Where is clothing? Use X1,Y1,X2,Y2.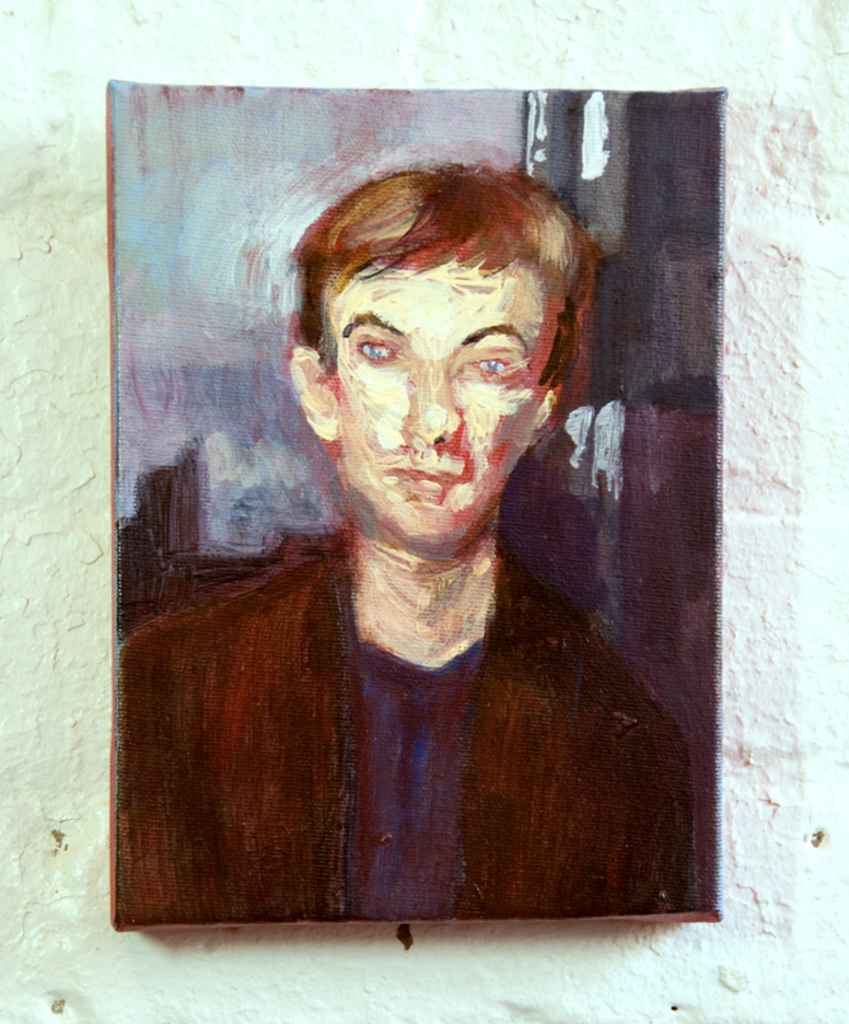
105,449,679,928.
